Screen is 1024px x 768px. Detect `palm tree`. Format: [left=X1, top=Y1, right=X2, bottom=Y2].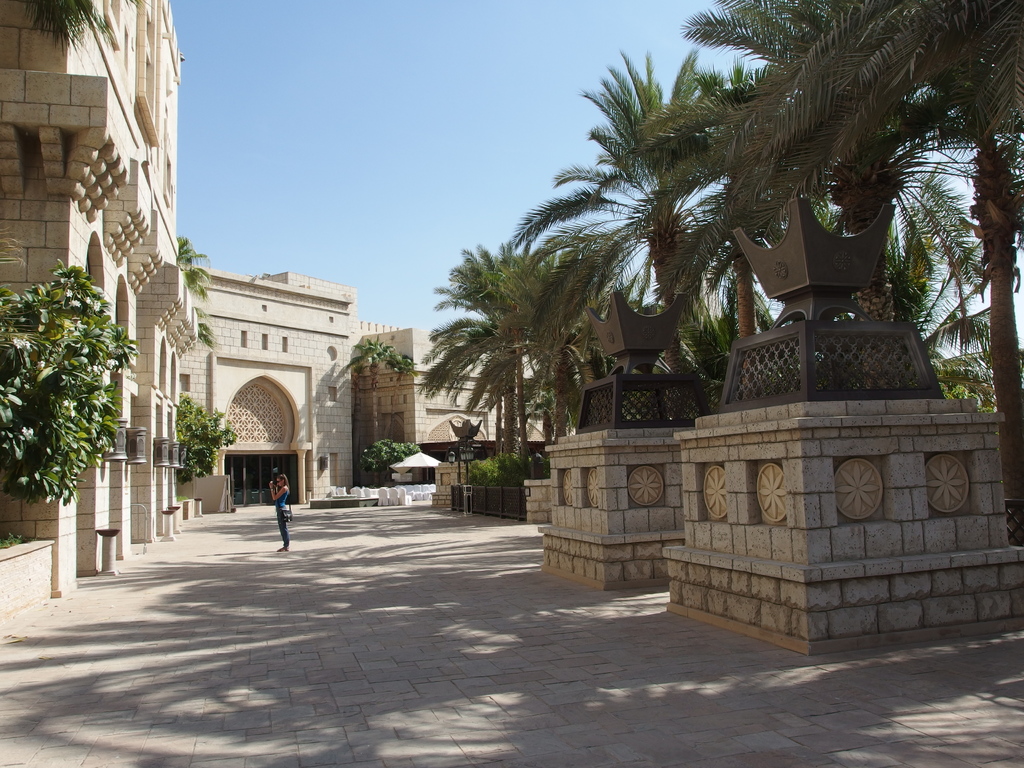
[left=193, top=307, right=220, bottom=349].
